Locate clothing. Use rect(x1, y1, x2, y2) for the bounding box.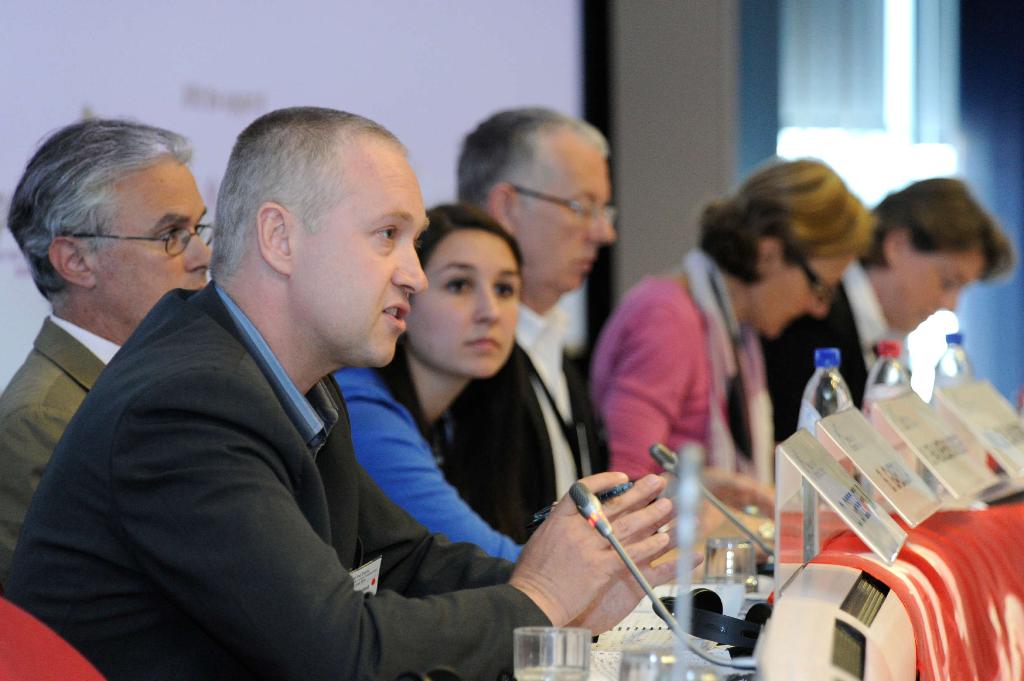
rect(0, 314, 119, 602).
